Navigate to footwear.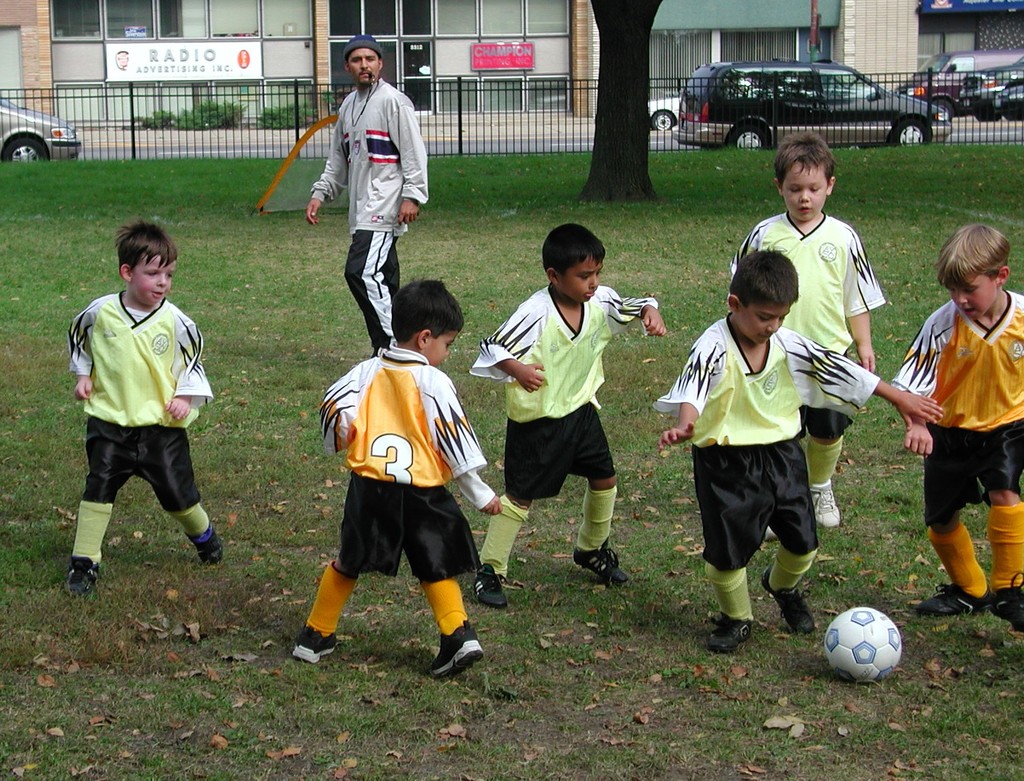
Navigation target: (left=760, top=568, right=824, bottom=645).
